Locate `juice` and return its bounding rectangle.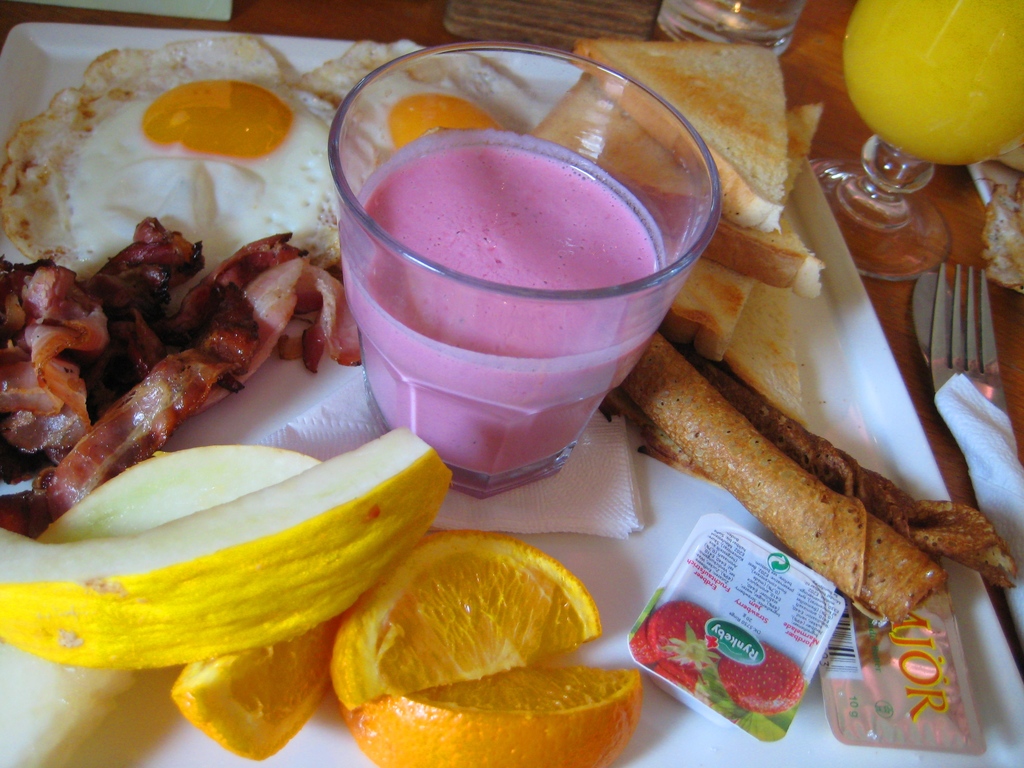
<bbox>302, 97, 721, 507</bbox>.
